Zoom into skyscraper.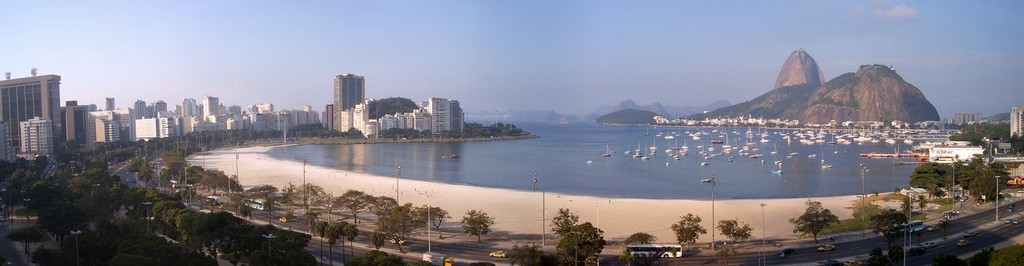
Zoom target: select_region(337, 70, 375, 132).
